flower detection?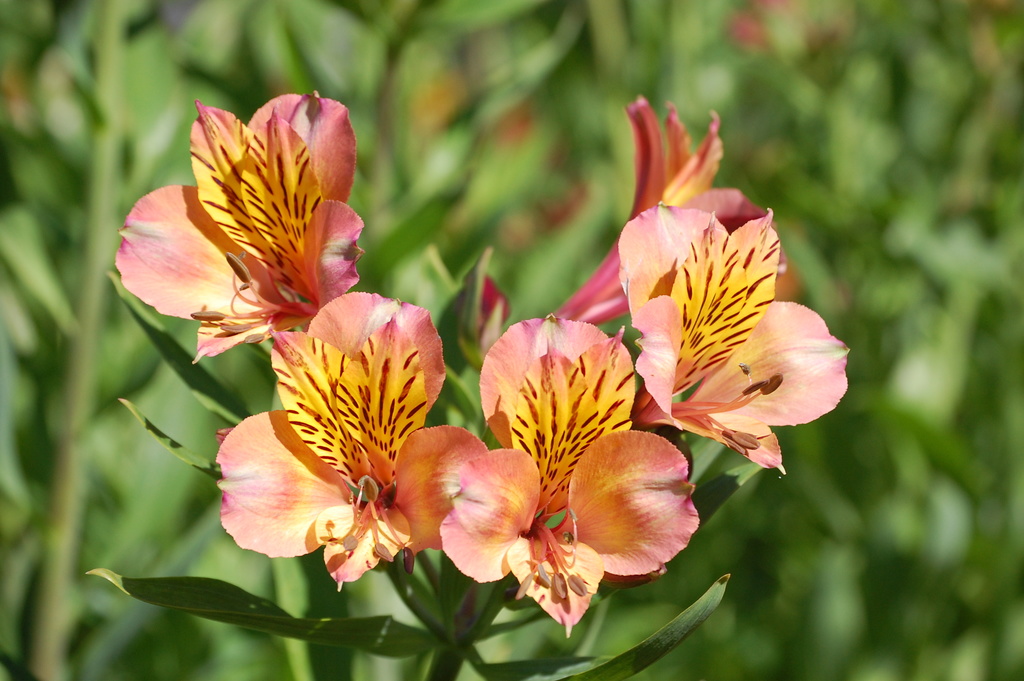
[x1=218, y1=300, x2=452, y2=592]
